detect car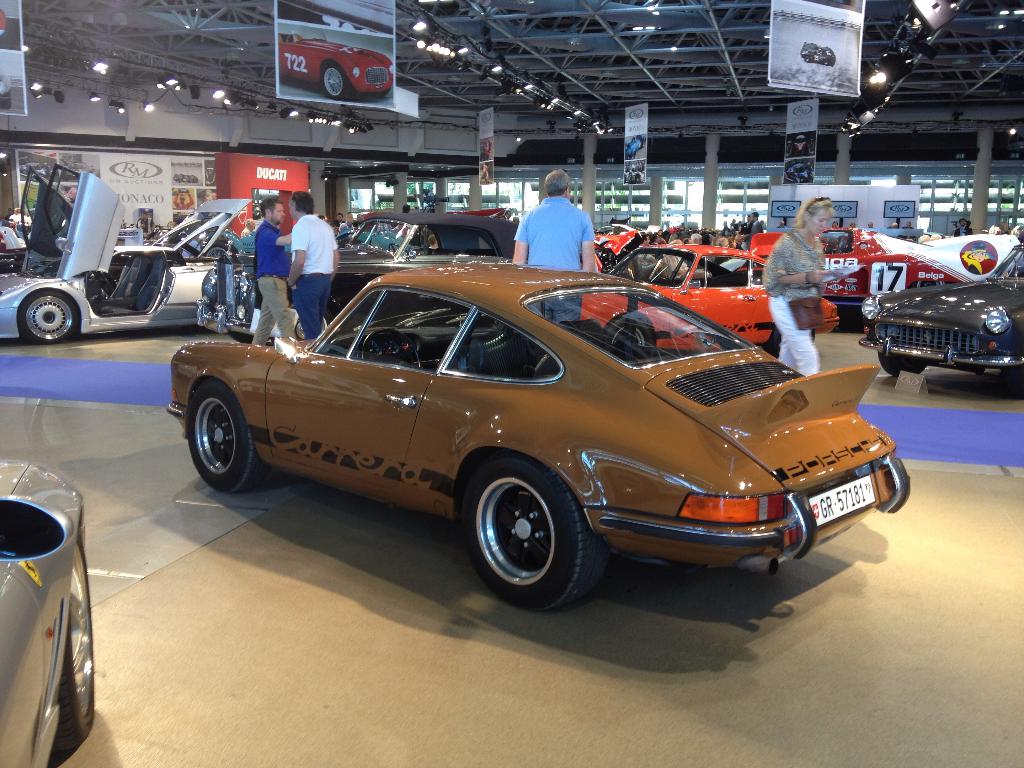
x1=818, y1=219, x2=972, y2=296
